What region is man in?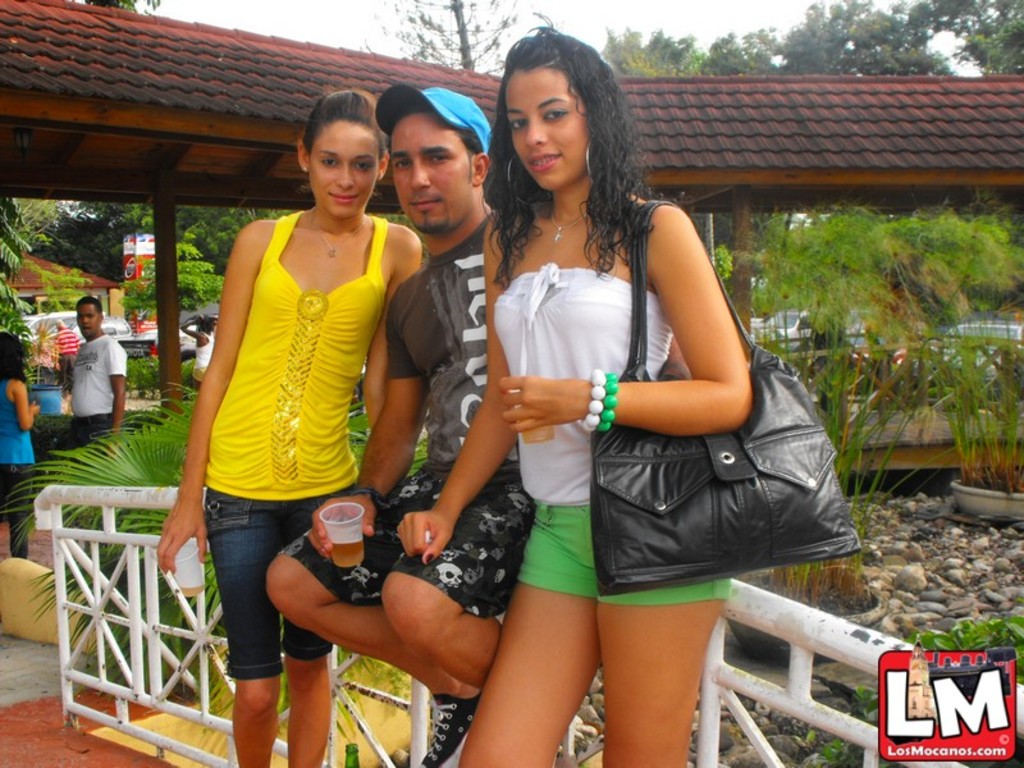
{"left": 260, "top": 83, "right": 607, "bottom": 767}.
